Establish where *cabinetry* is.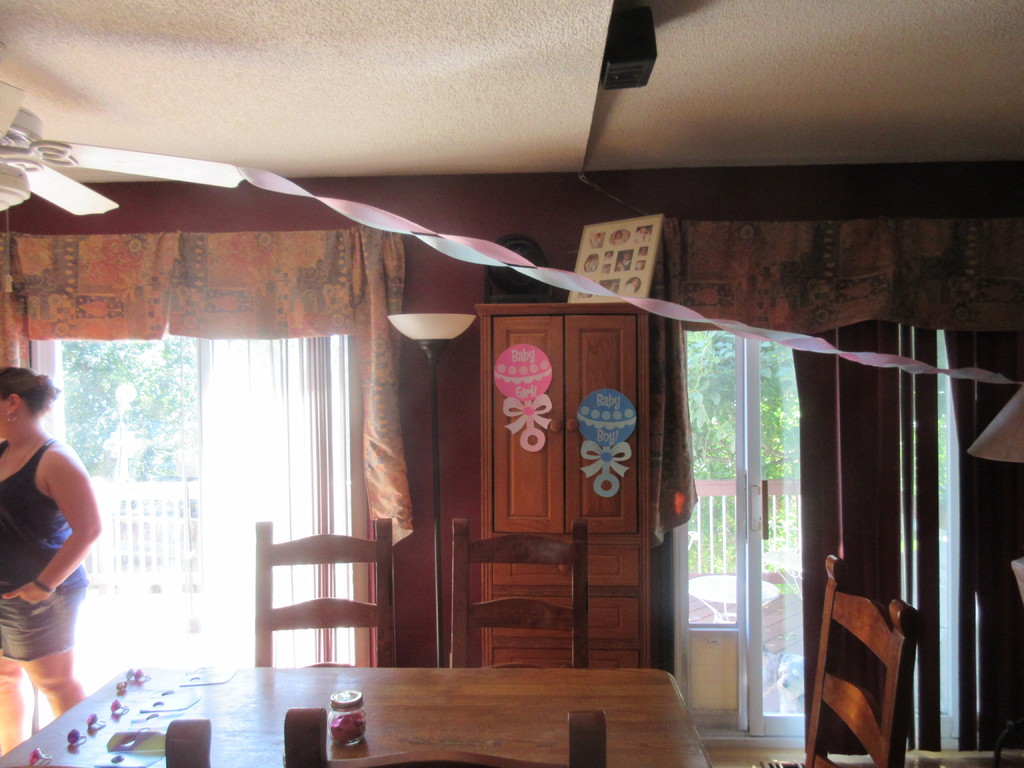
Established at {"x1": 444, "y1": 249, "x2": 686, "y2": 659}.
